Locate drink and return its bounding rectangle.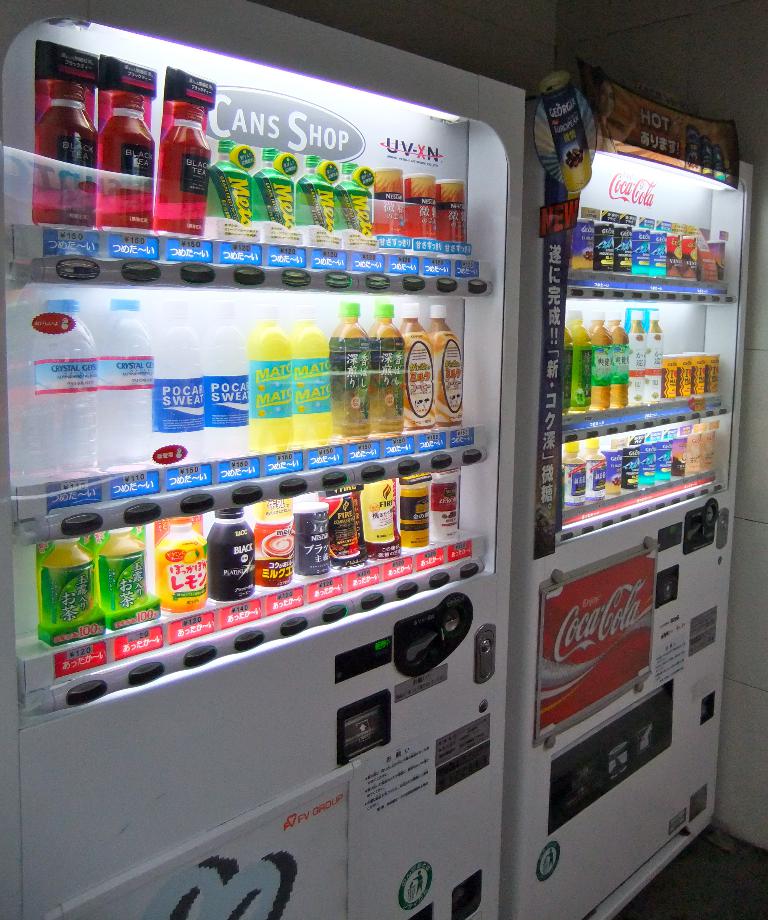
pyautogui.locateOnScreen(97, 89, 157, 232).
